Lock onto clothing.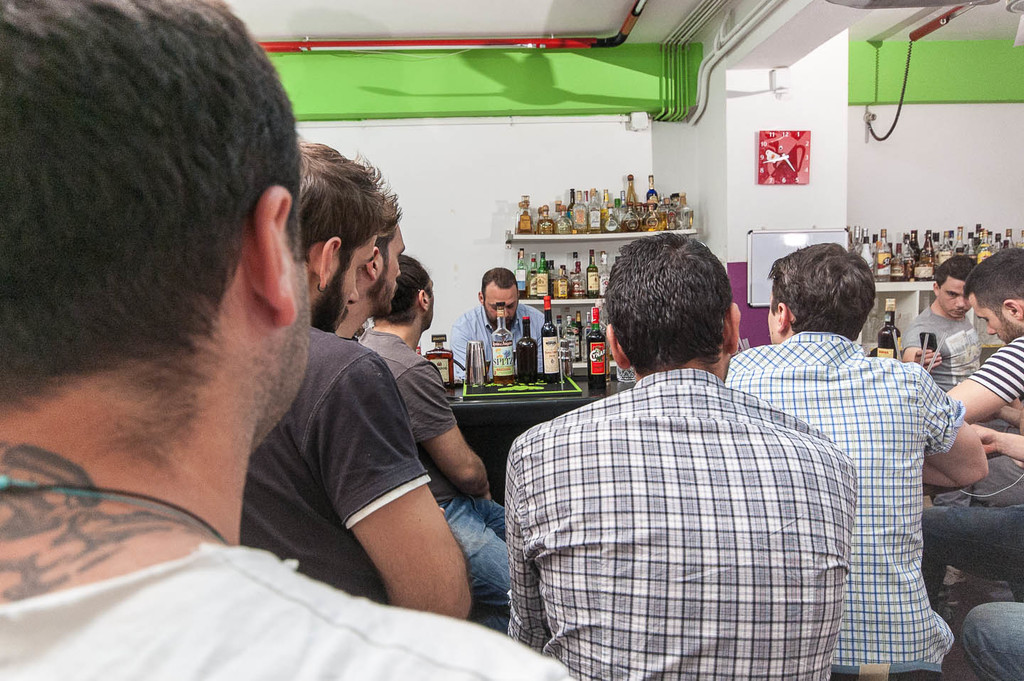
Locked: <box>448,301,551,383</box>.
